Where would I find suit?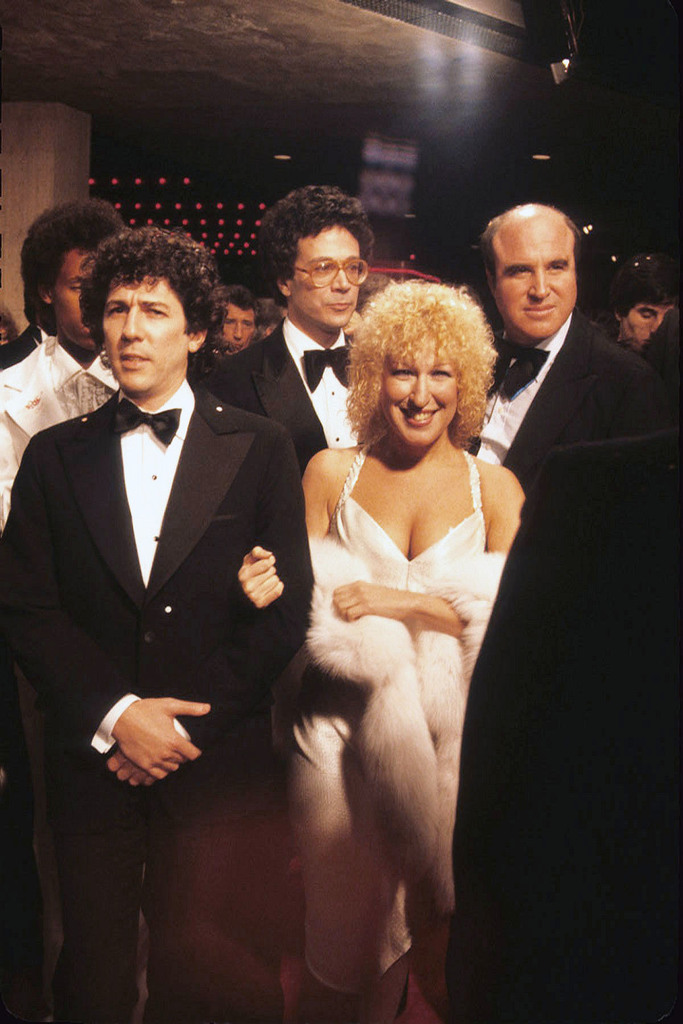
At Rect(444, 435, 682, 1023).
